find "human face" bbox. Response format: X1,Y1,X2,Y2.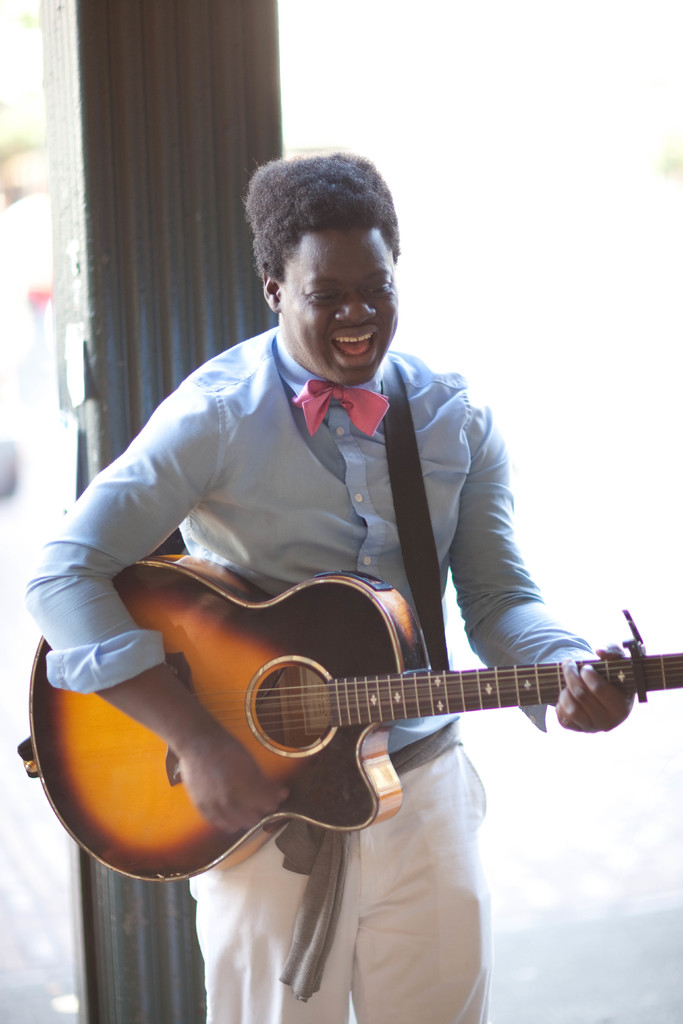
281,221,397,384.
